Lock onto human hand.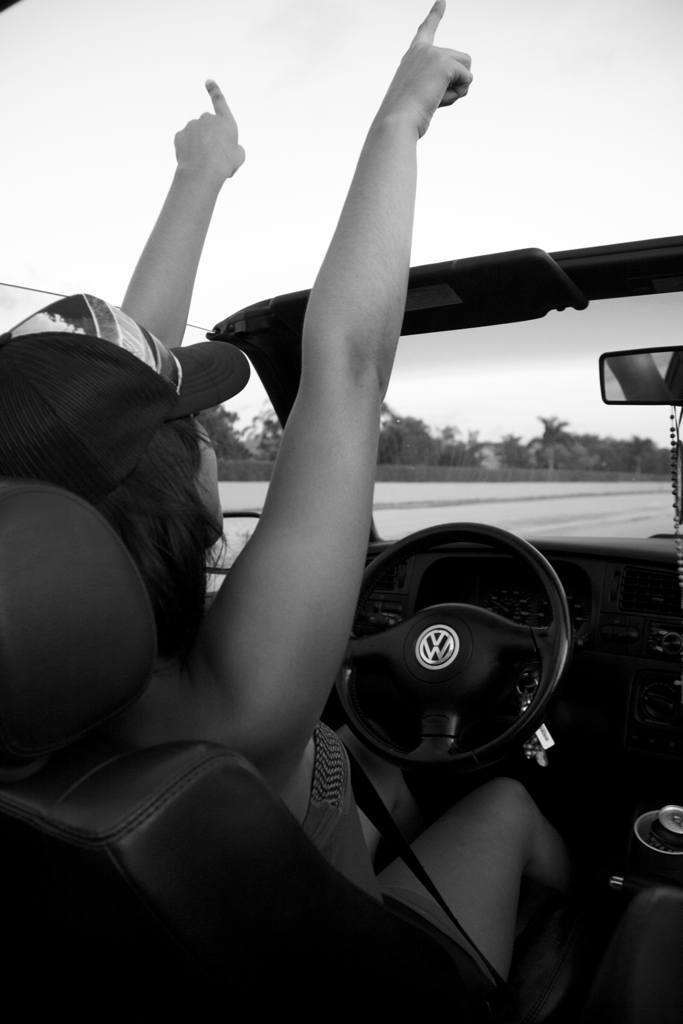
Locked: left=171, top=79, right=246, bottom=182.
